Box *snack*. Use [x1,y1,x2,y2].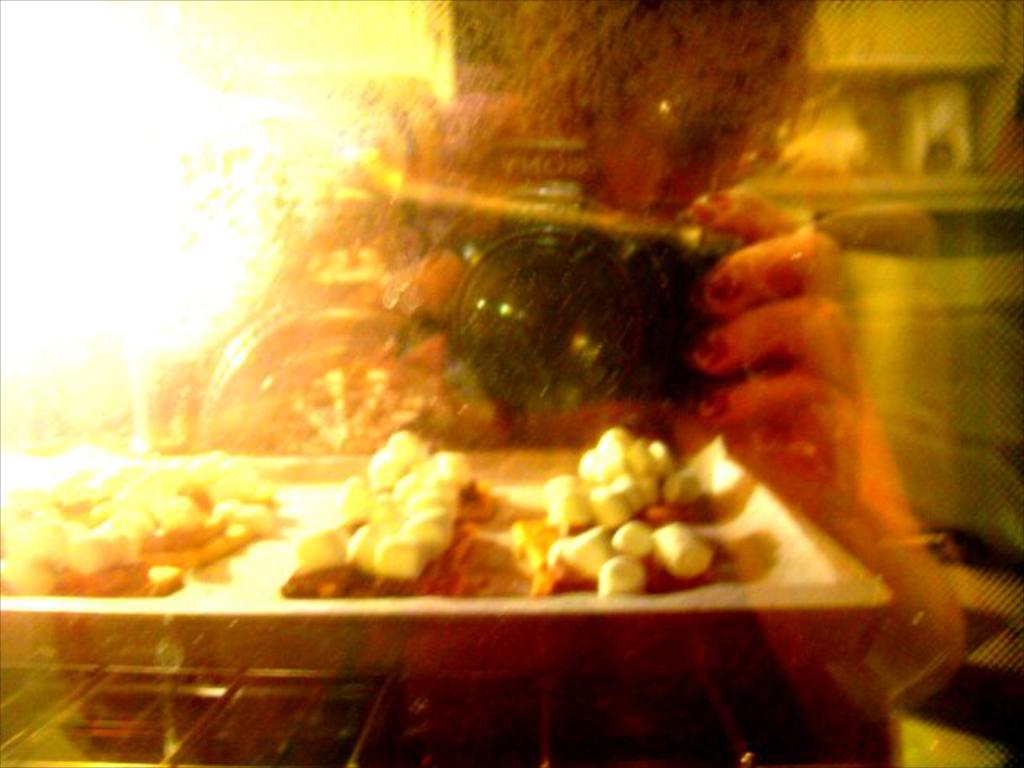
[530,410,757,597].
